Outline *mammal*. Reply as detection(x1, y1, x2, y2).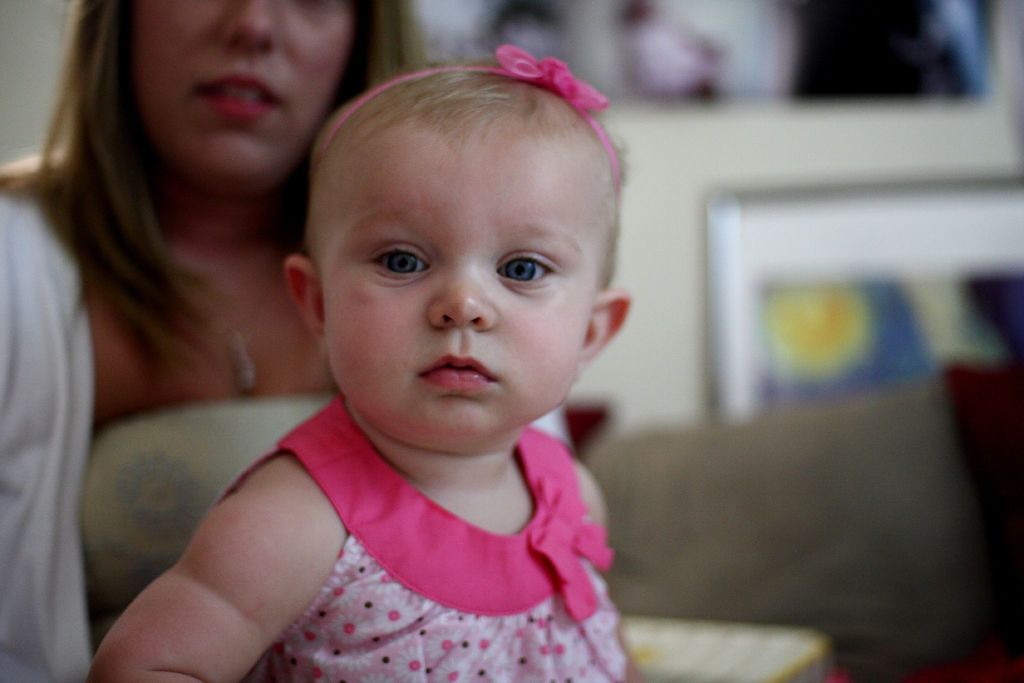
detection(0, 0, 435, 682).
